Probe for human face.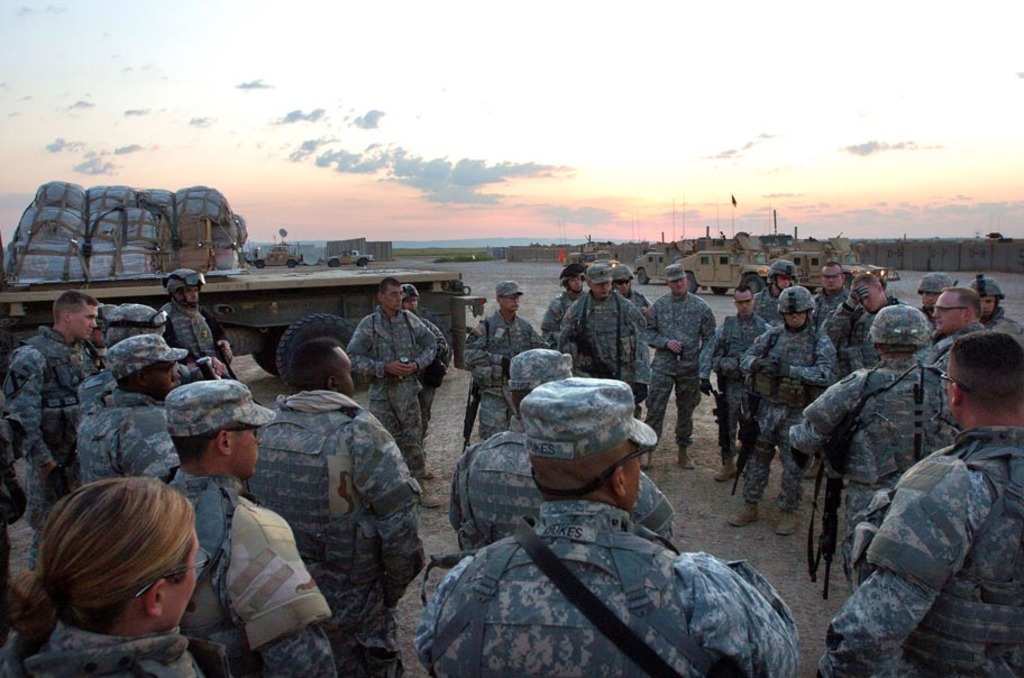
Probe result: box=[980, 294, 996, 318].
